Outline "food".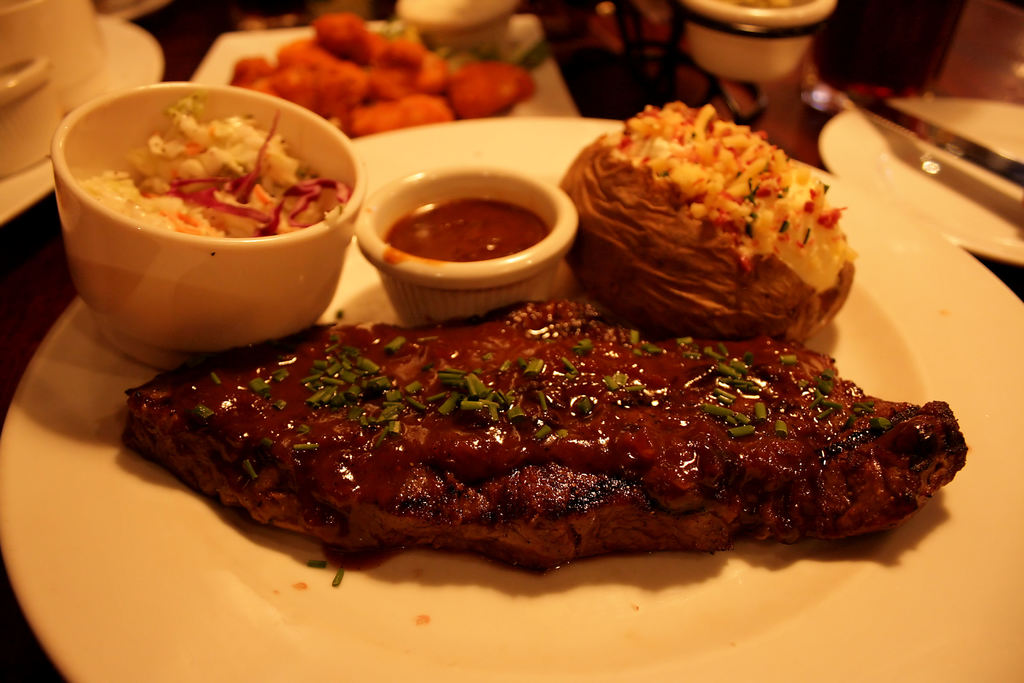
Outline: box(605, 95, 855, 253).
